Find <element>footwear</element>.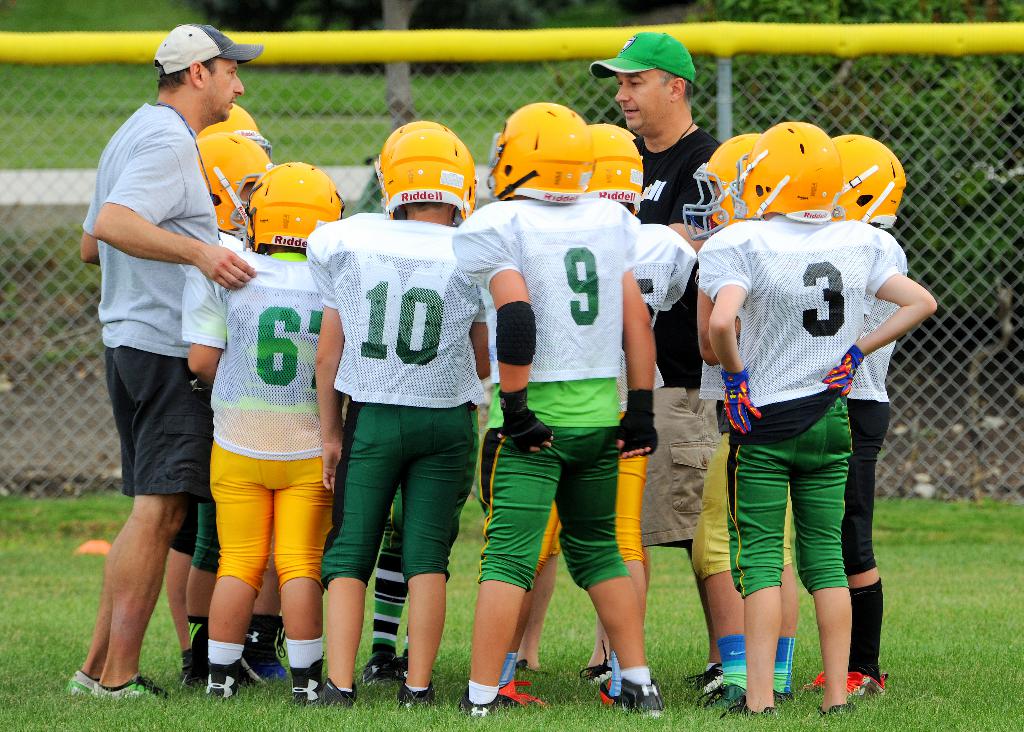
[left=675, top=658, right=719, bottom=694].
